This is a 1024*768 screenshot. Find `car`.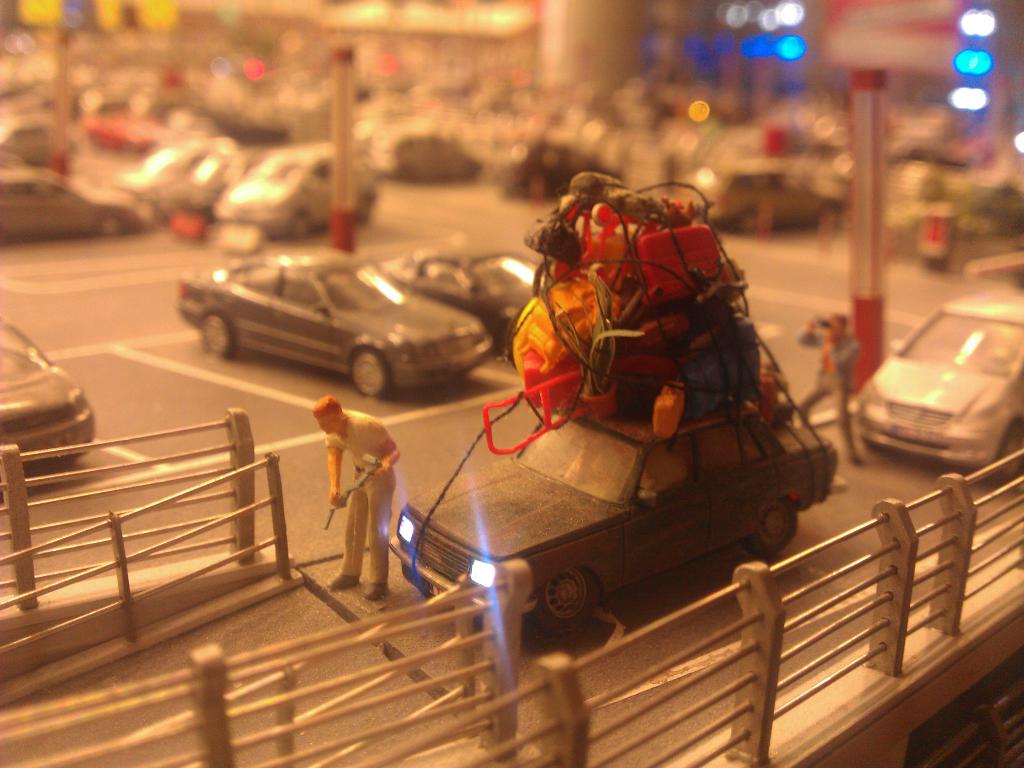
Bounding box: [left=853, top=291, right=1023, bottom=483].
